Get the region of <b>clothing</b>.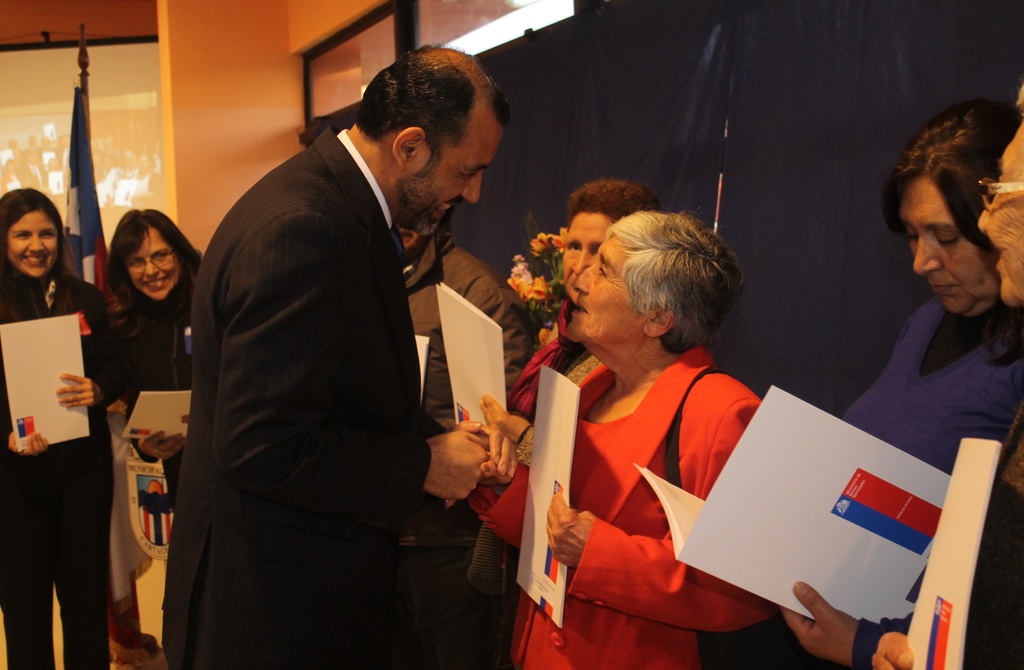
{"x1": 397, "y1": 234, "x2": 522, "y2": 669}.
